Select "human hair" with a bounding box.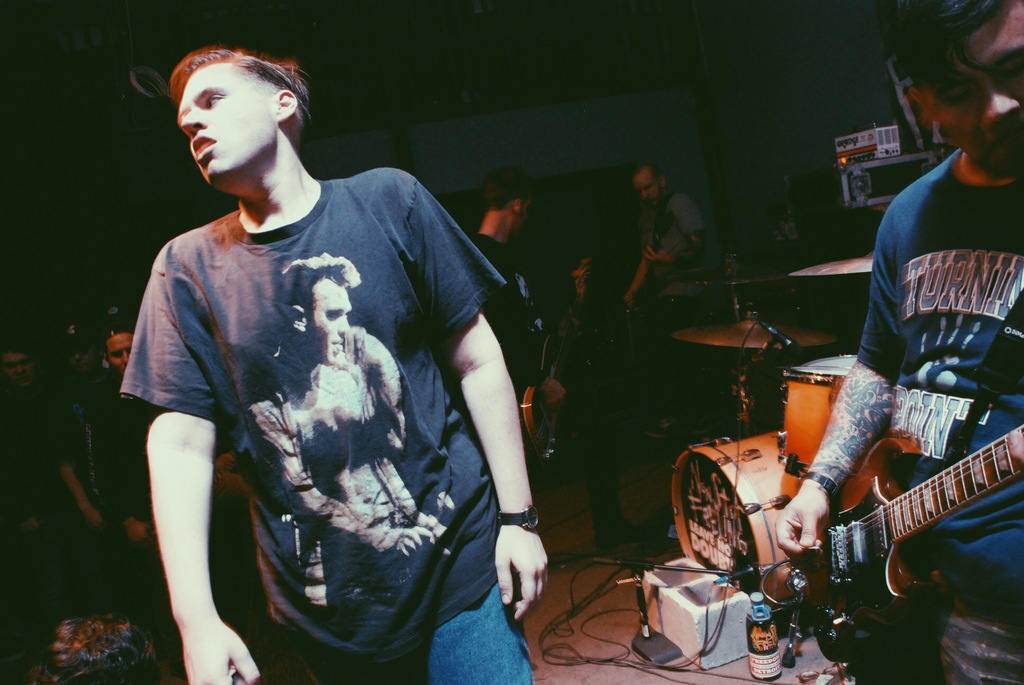
left=481, top=167, right=532, bottom=216.
